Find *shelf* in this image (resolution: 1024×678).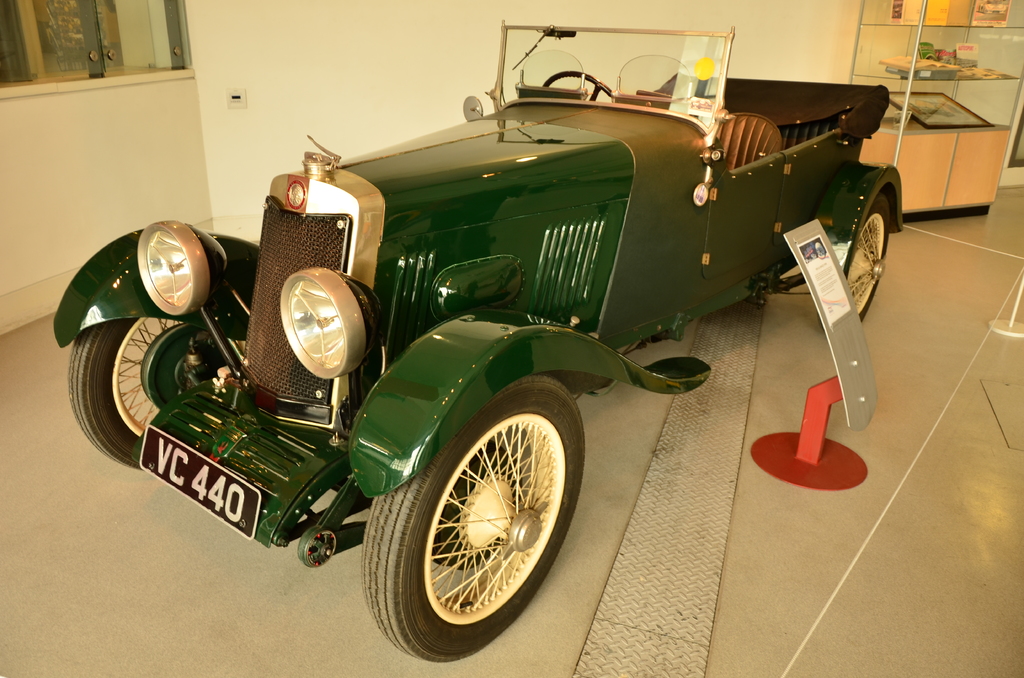
861/72/1023/130.
